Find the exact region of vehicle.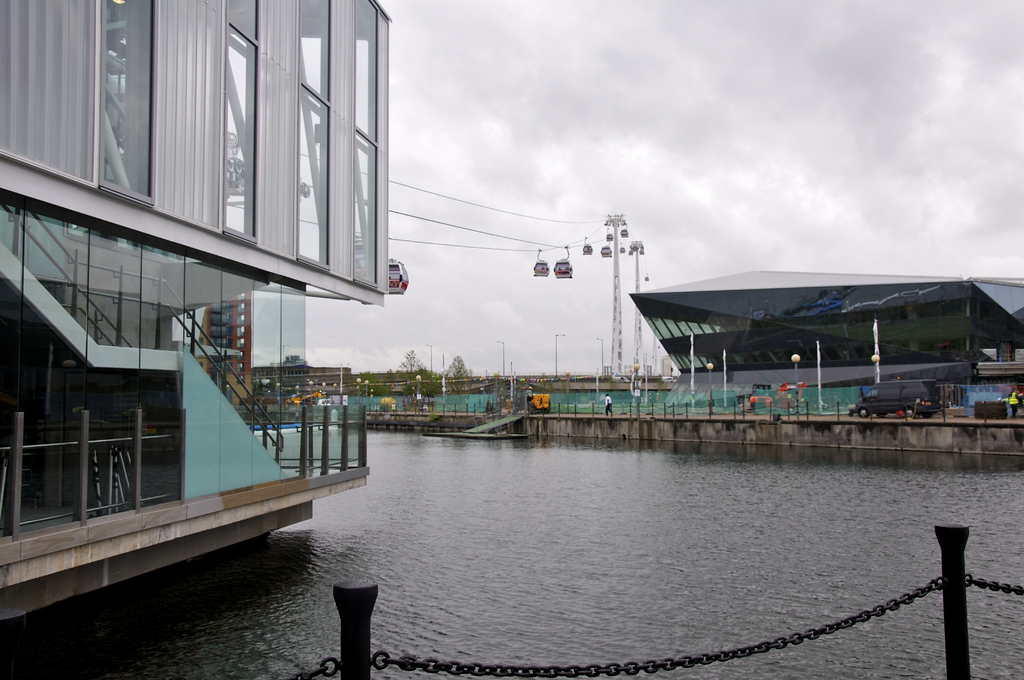
Exact region: bbox=(516, 393, 548, 416).
